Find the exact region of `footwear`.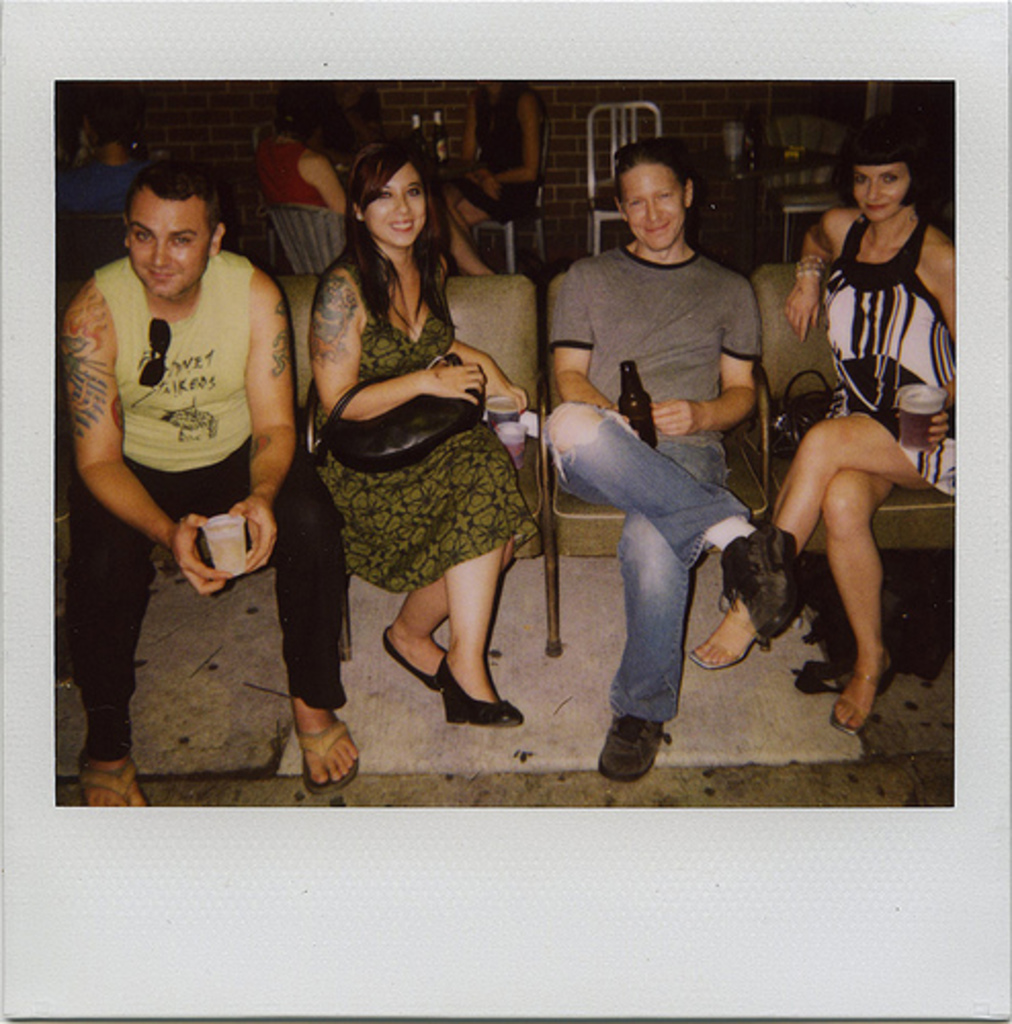
Exact region: <box>295,698,361,793</box>.
